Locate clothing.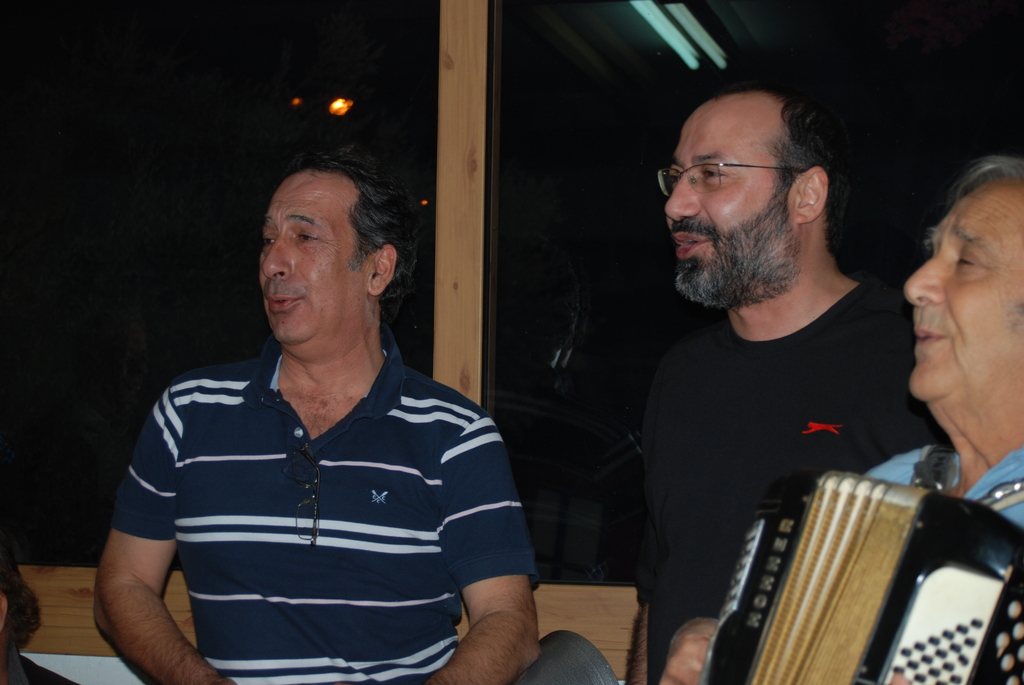
Bounding box: [865, 443, 1023, 524].
